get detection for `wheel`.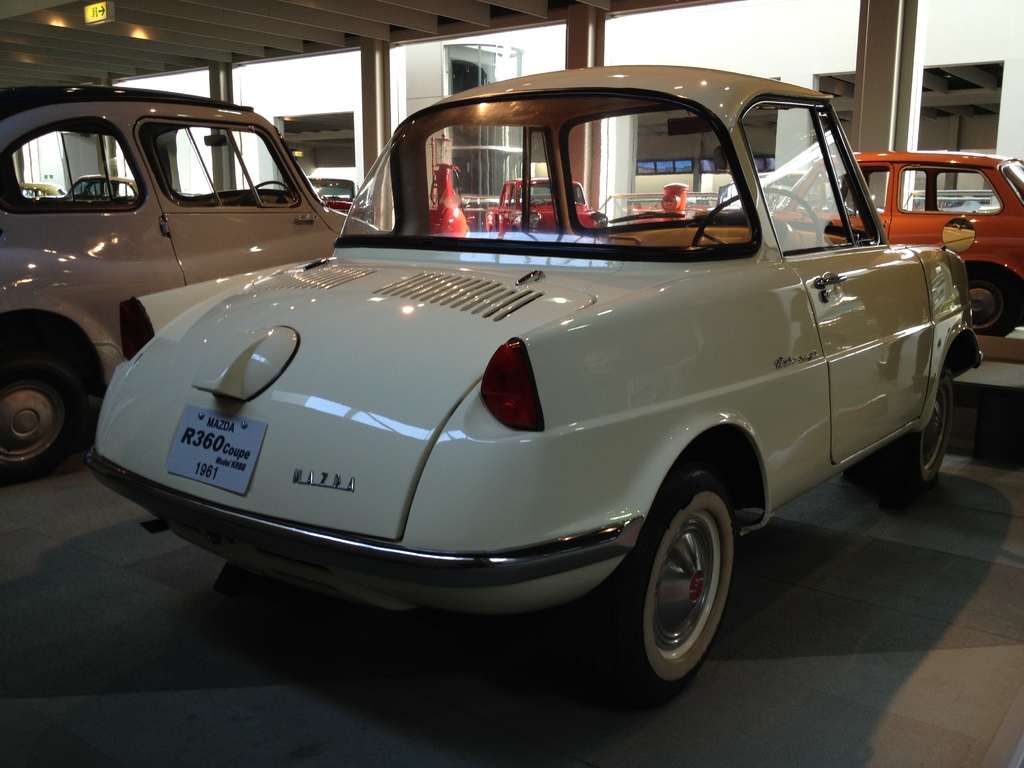
Detection: (left=965, top=264, right=1018, bottom=336).
